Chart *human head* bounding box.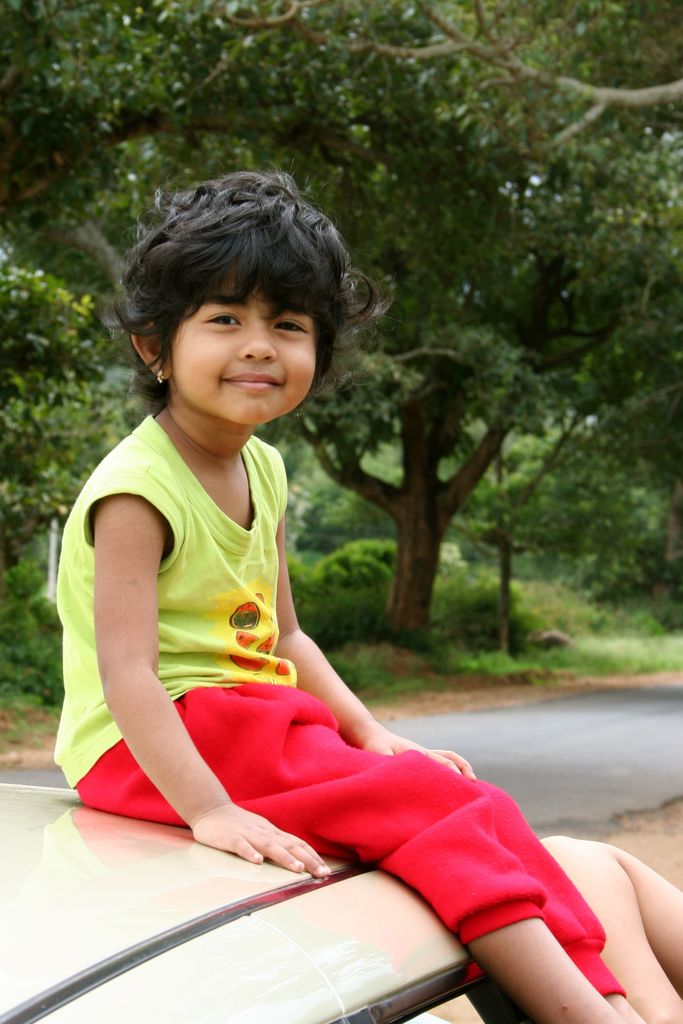
Charted: box=[111, 180, 365, 419].
